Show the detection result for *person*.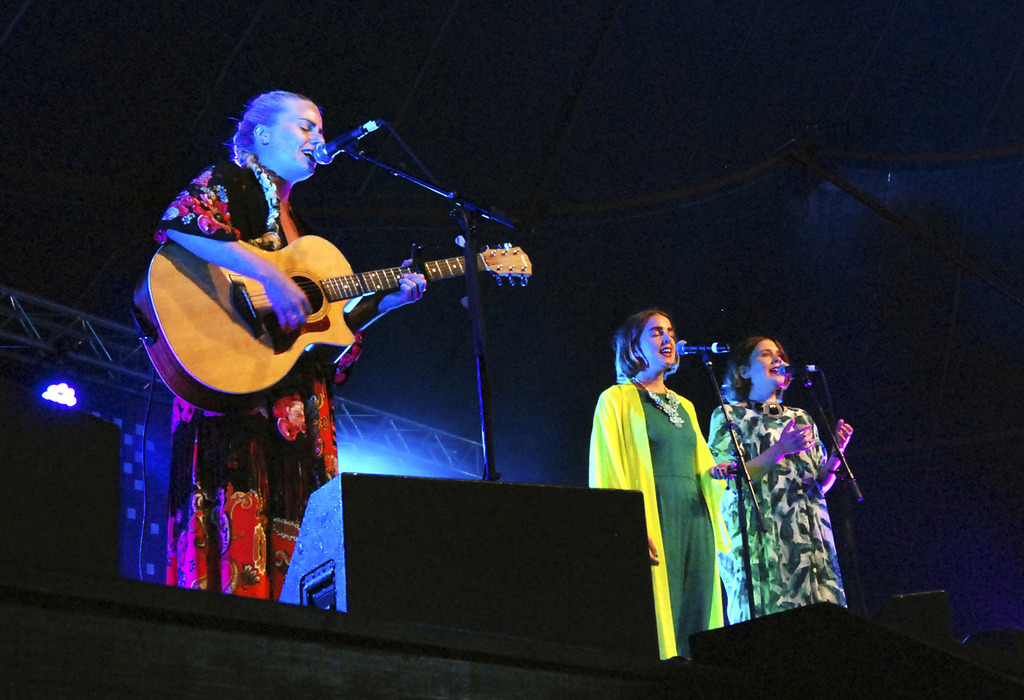
(x1=113, y1=79, x2=429, y2=624).
